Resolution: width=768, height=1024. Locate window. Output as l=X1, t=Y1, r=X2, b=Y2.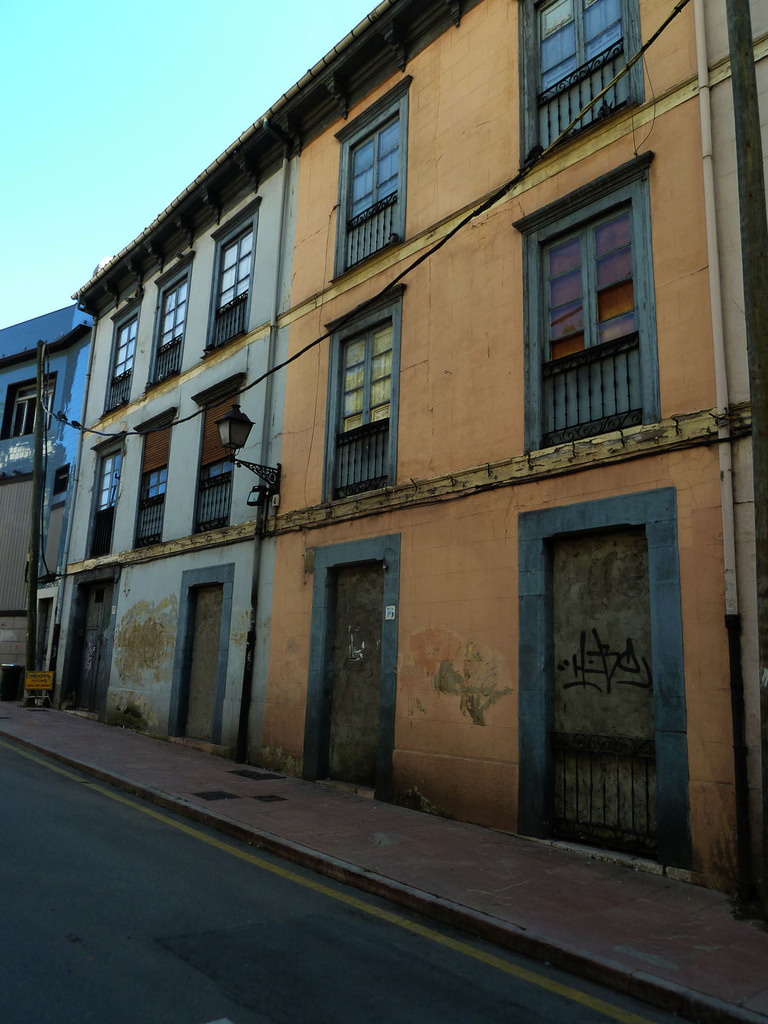
l=510, t=155, r=664, b=458.
